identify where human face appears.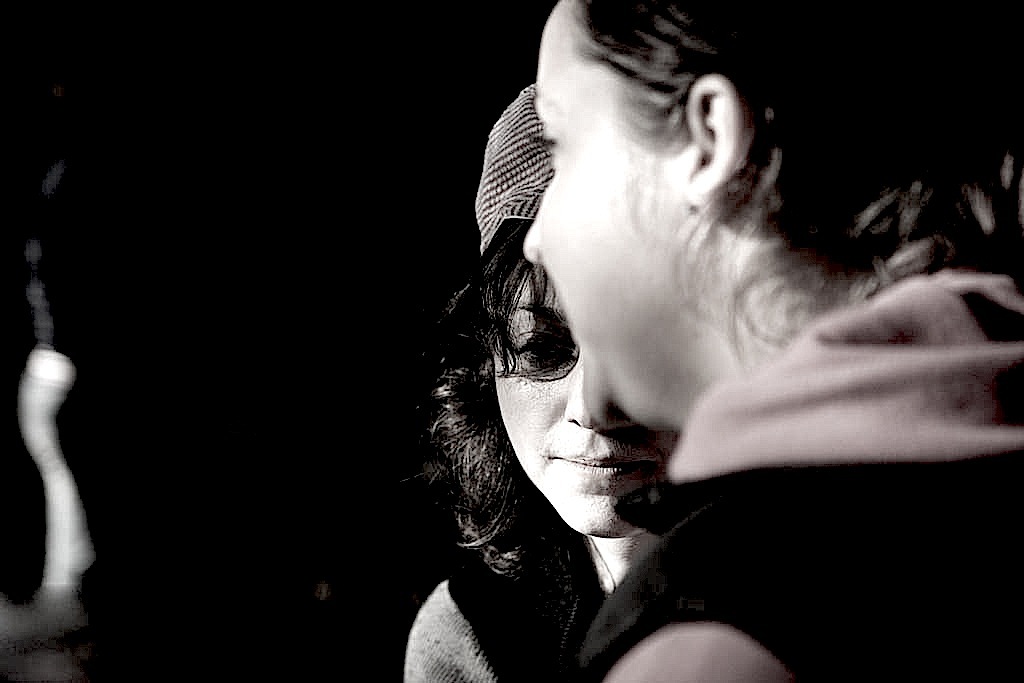
Appears at Rect(489, 256, 674, 534).
